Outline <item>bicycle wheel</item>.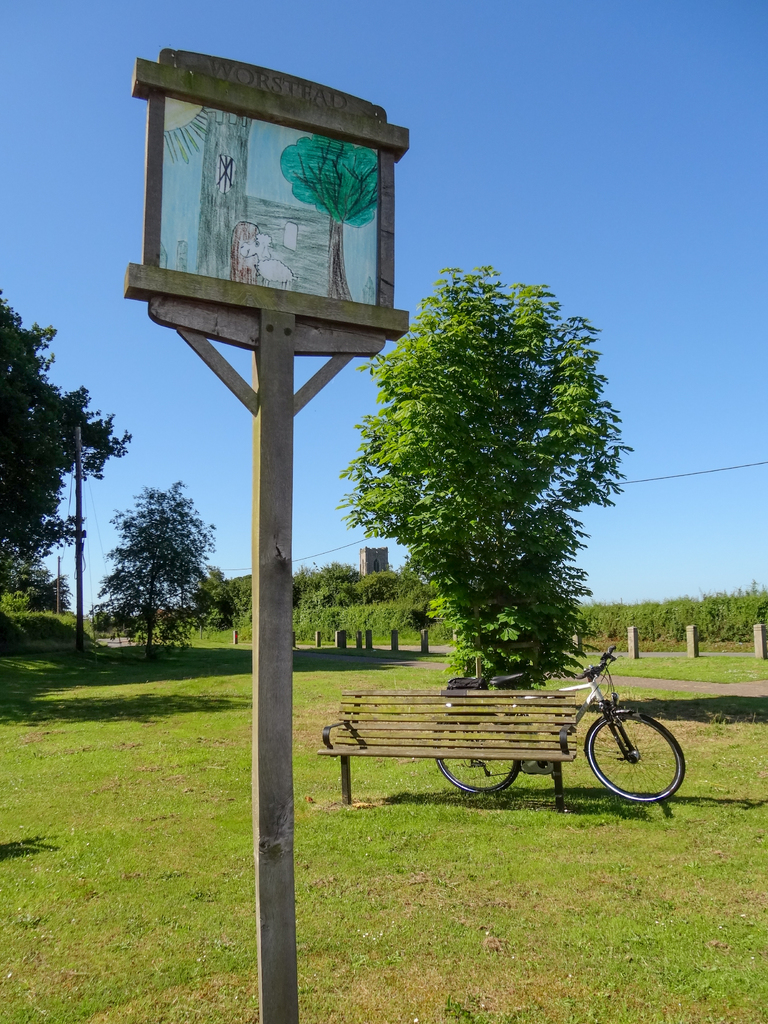
Outline: [left=423, top=699, right=523, bottom=813].
